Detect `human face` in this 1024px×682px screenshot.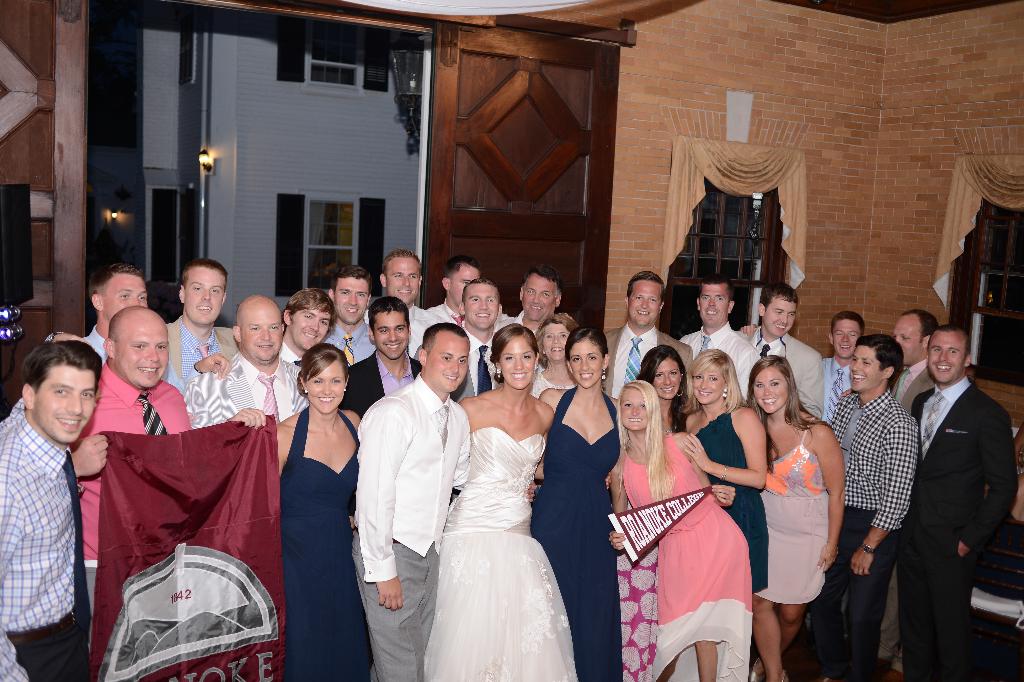
Detection: locate(752, 366, 788, 415).
